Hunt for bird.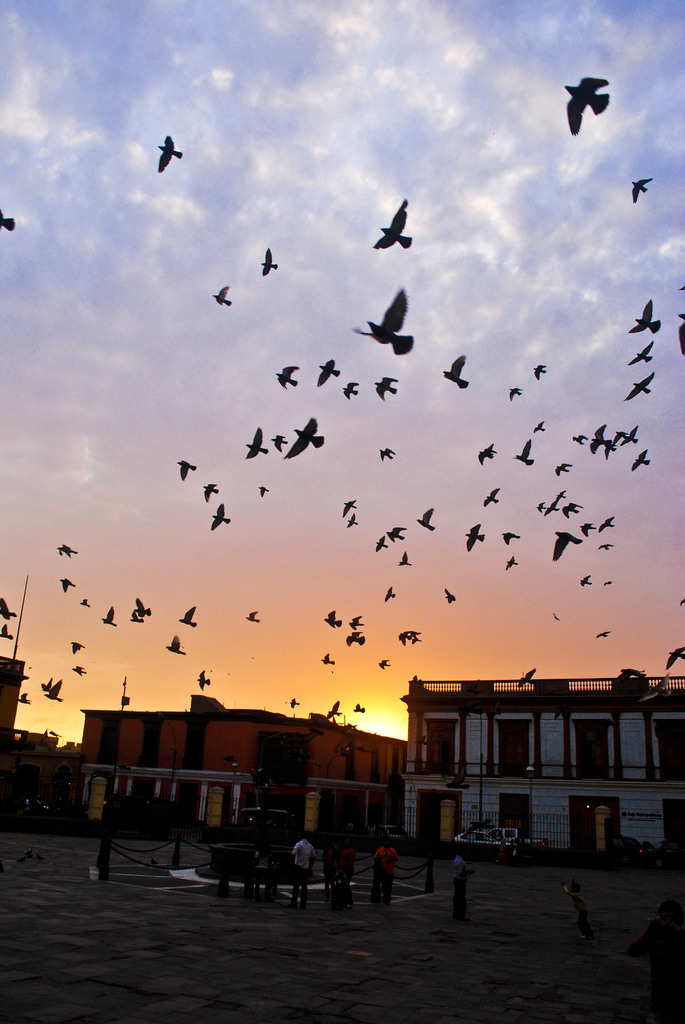
Hunted down at rect(557, 489, 564, 496).
